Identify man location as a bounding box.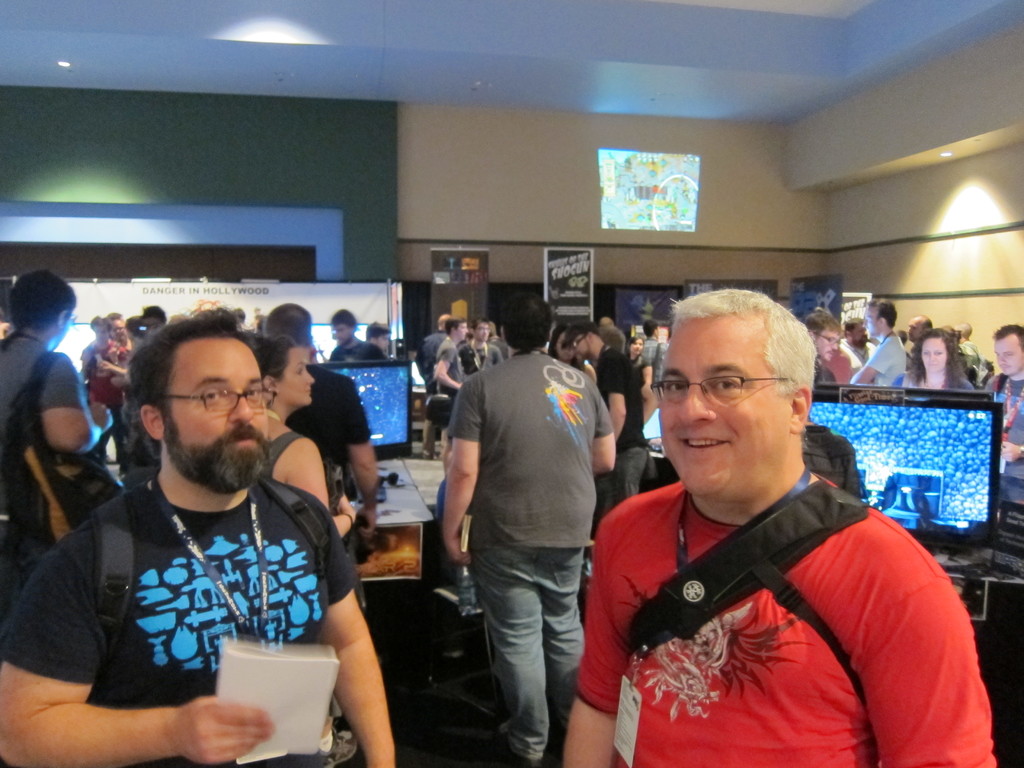
box=[984, 323, 1023, 511].
